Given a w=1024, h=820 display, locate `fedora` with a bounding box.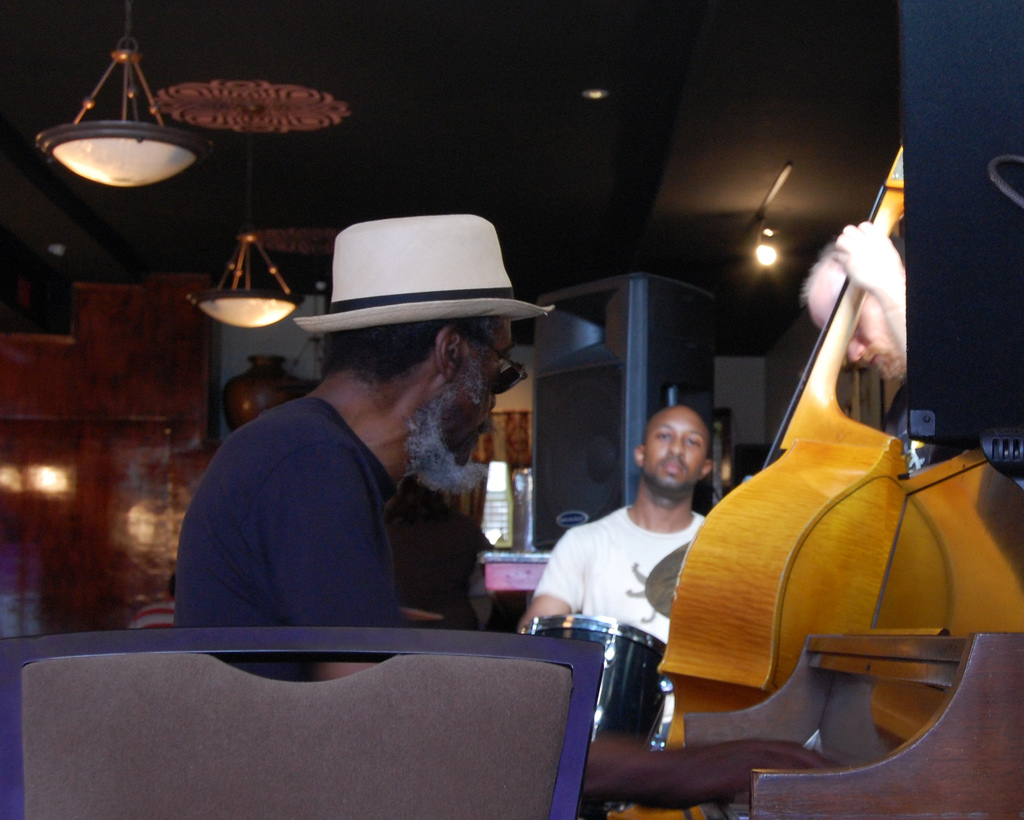
Located: box(294, 212, 554, 335).
